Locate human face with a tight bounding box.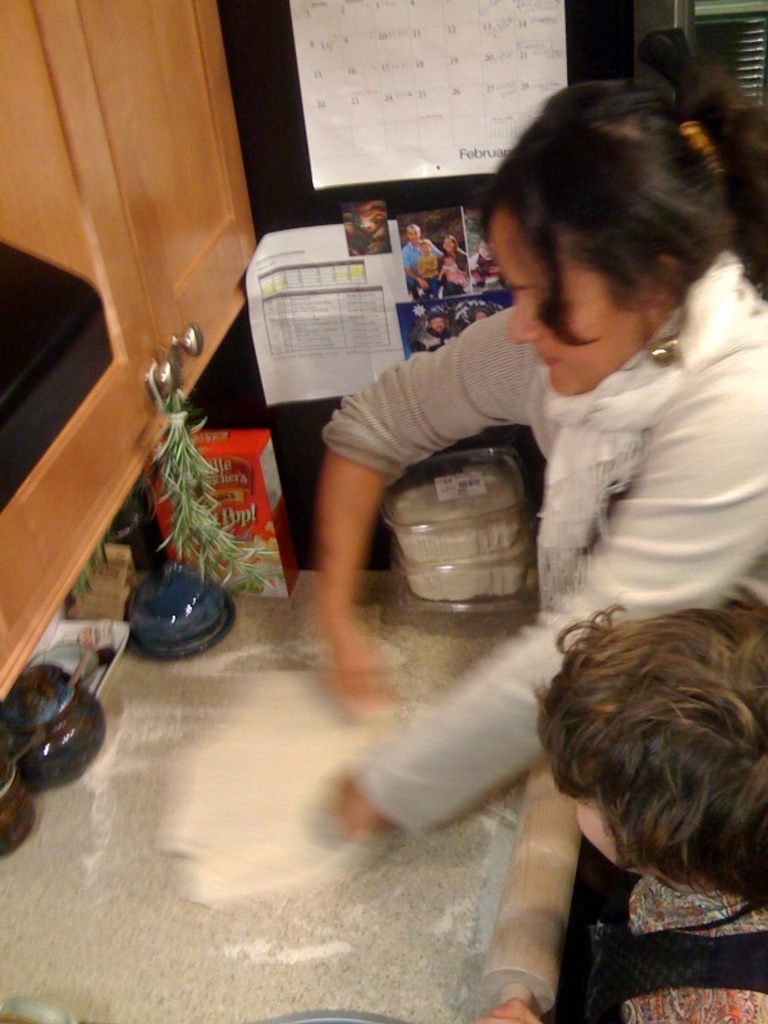
l=499, t=202, r=667, b=404.
